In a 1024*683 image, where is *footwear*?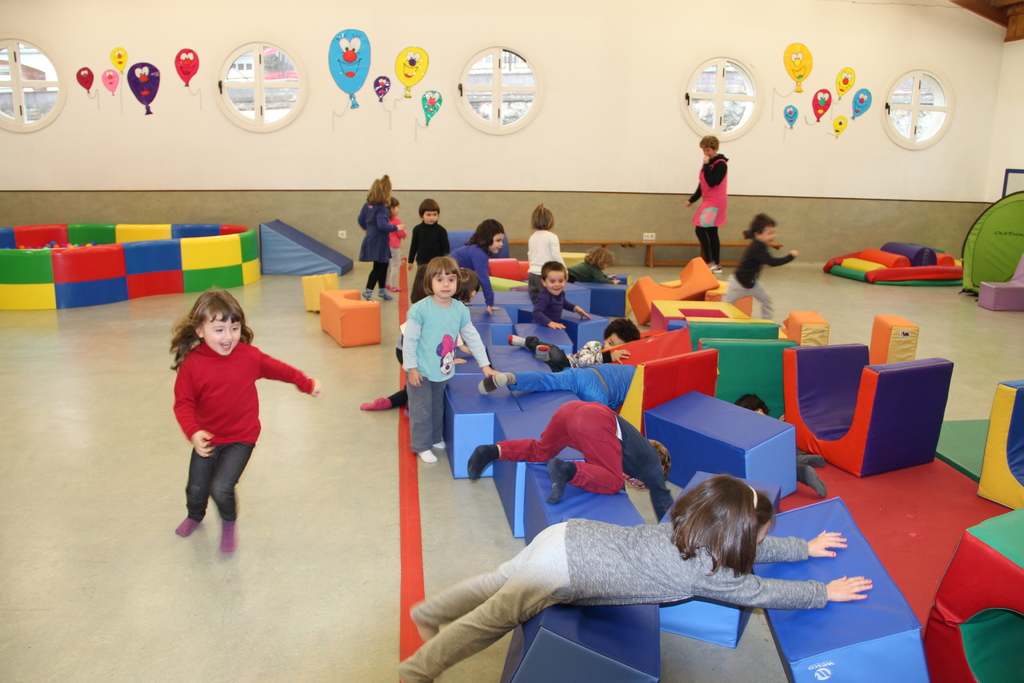
locate(708, 267, 721, 274).
